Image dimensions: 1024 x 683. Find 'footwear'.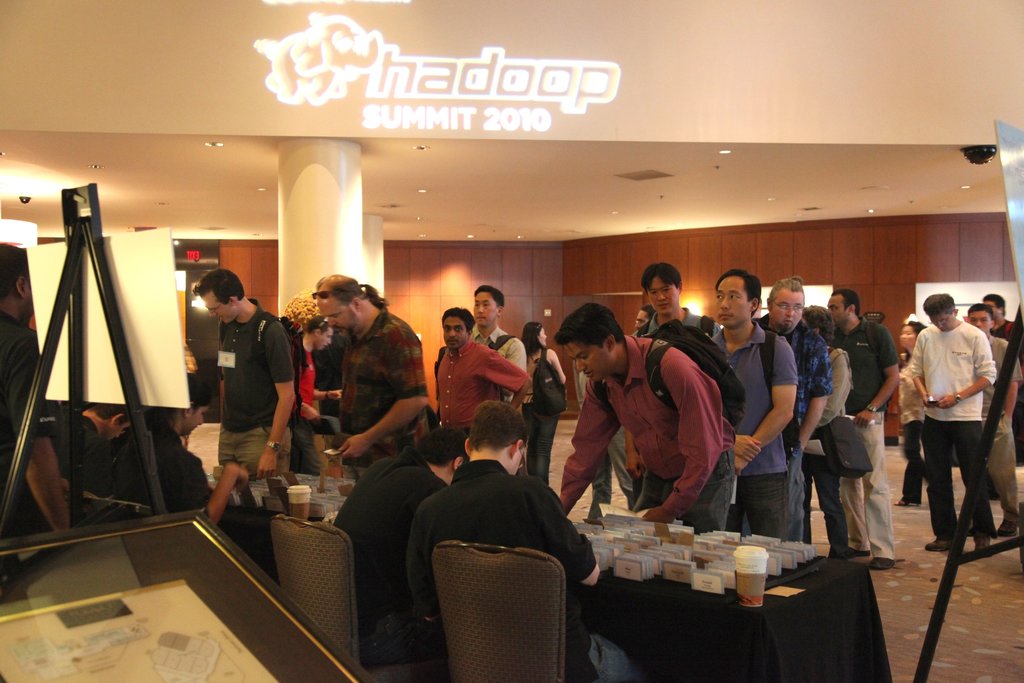
(974, 538, 988, 548).
